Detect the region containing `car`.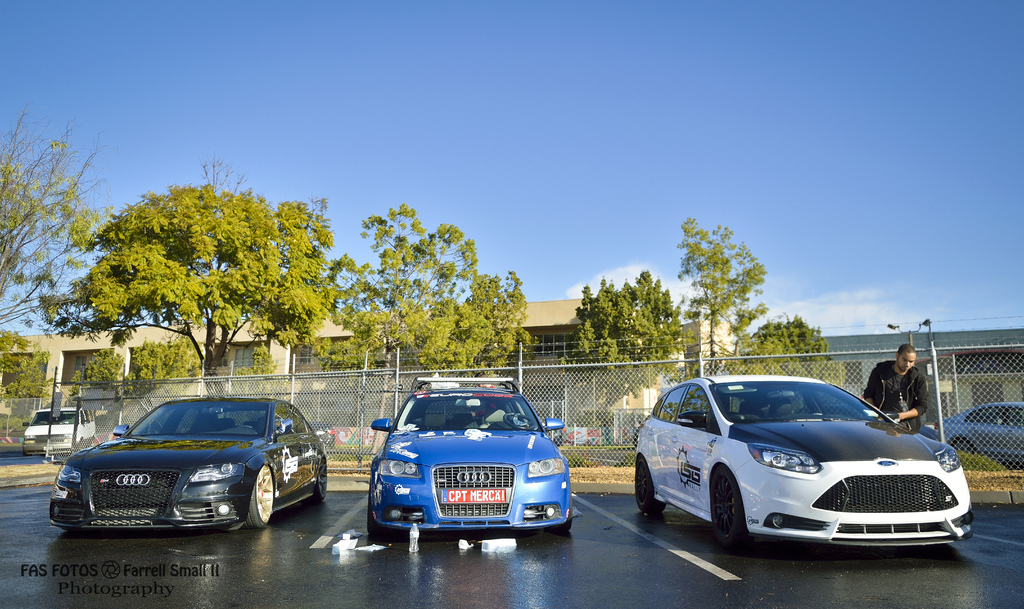
(365,374,564,539).
